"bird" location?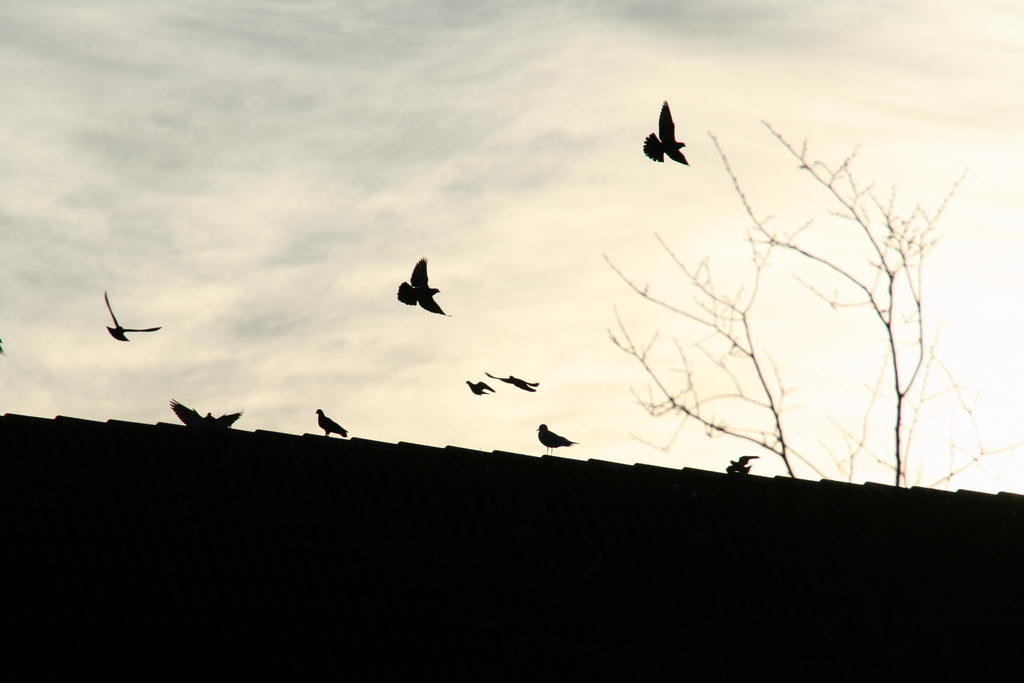
[316,408,349,436]
